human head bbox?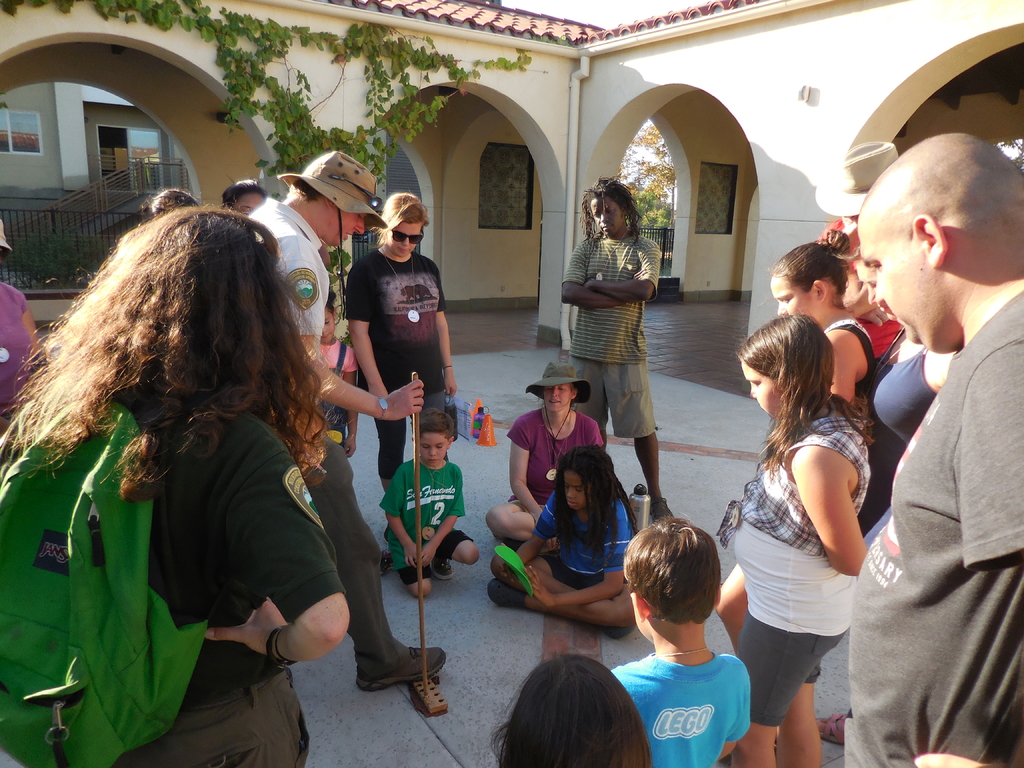
rect(561, 446, 612, 513)
